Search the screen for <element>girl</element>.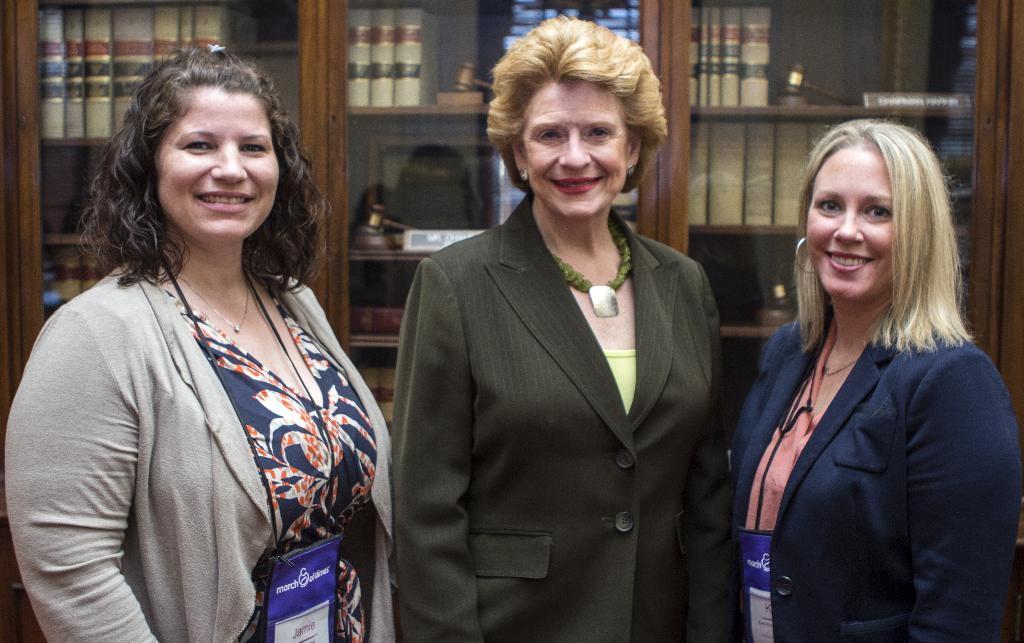
Found at (712,124,1016,635).
